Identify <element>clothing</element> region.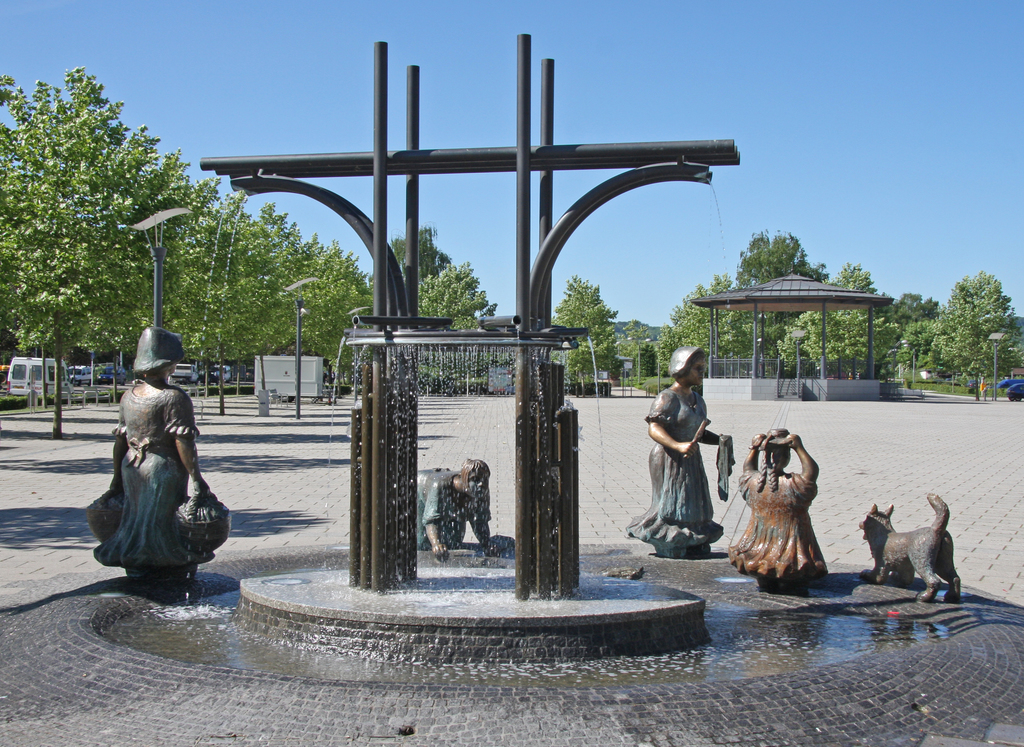
Region: (642, 380, 733, 536).
